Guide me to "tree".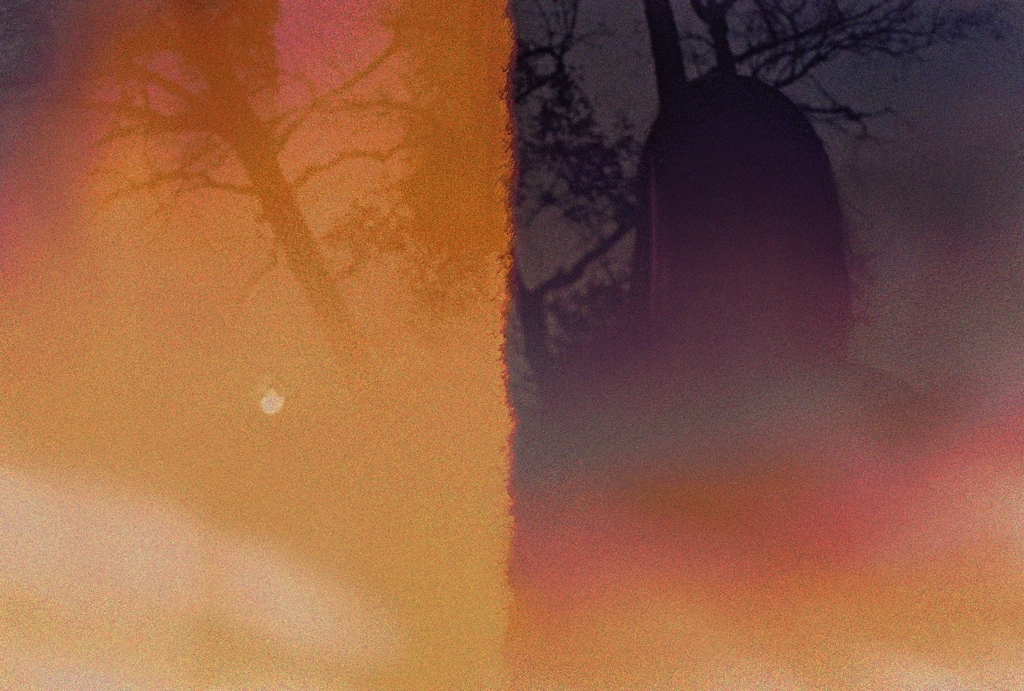
Guidance: bbox(0, 0, 443, 479).
